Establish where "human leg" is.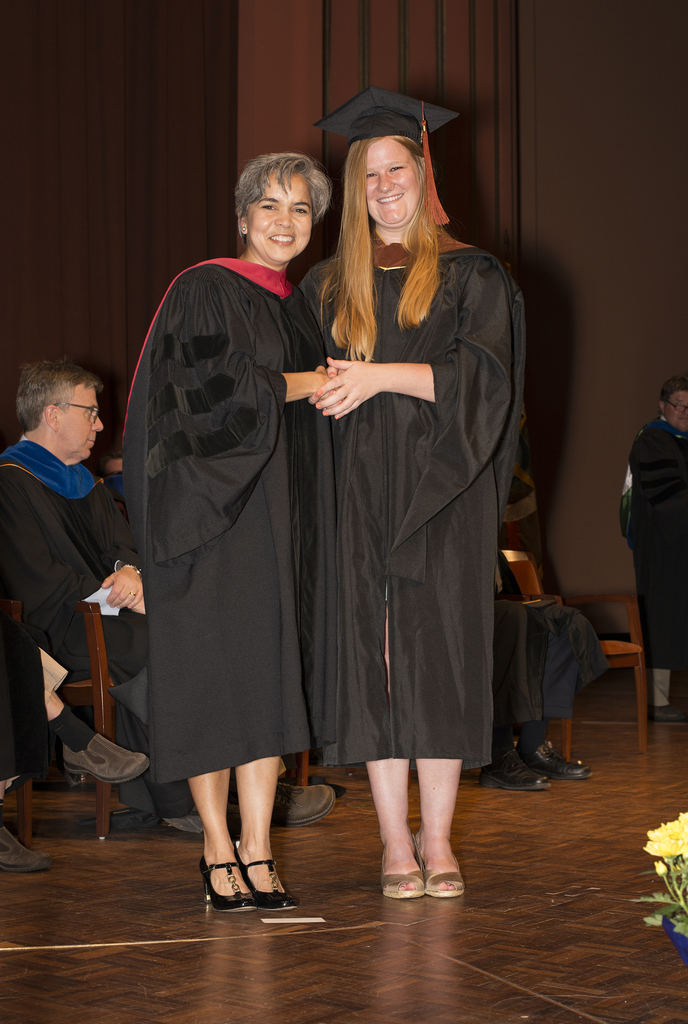
Established at {"x1": 179, "y1": 769, "x2": 254, "y2": 913}.
